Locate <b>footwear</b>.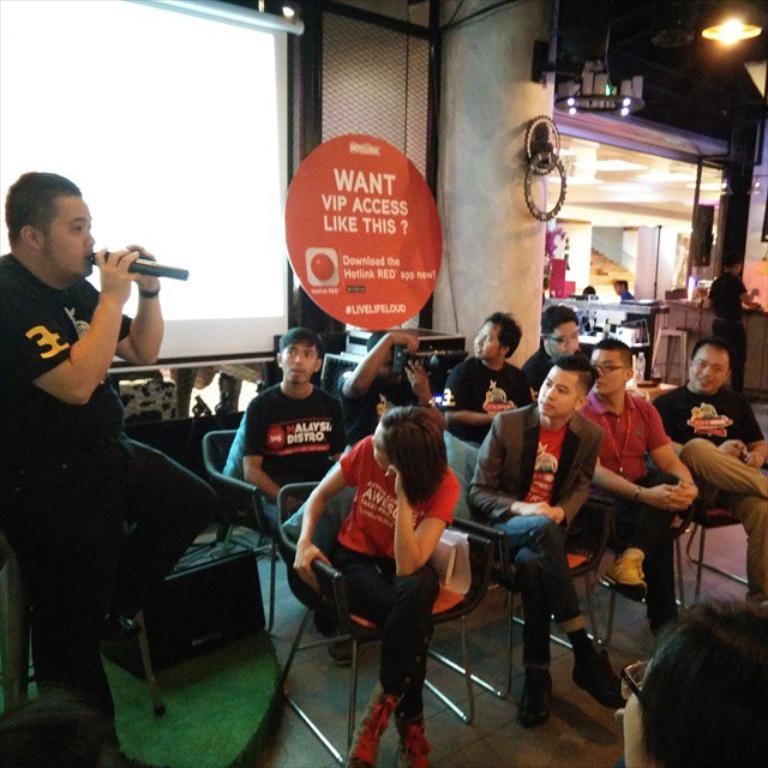
Bounding box: left=576, top=644, right=631, bottom=710.
